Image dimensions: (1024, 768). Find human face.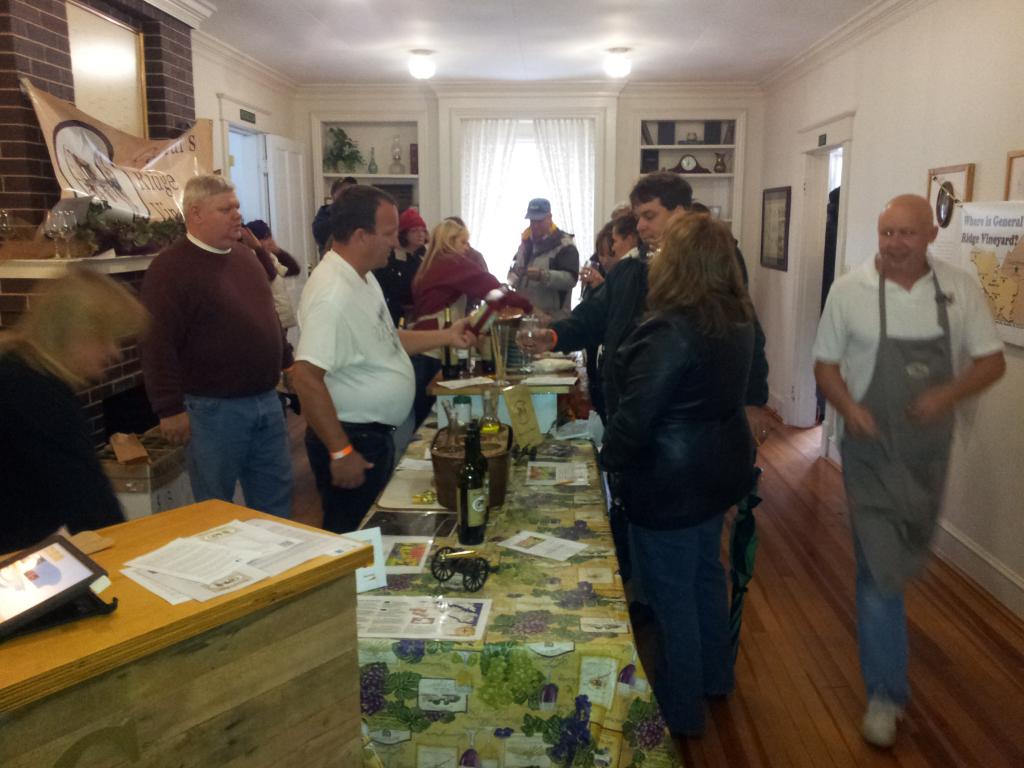
left=634, top=196, right=671, bottom=240.
